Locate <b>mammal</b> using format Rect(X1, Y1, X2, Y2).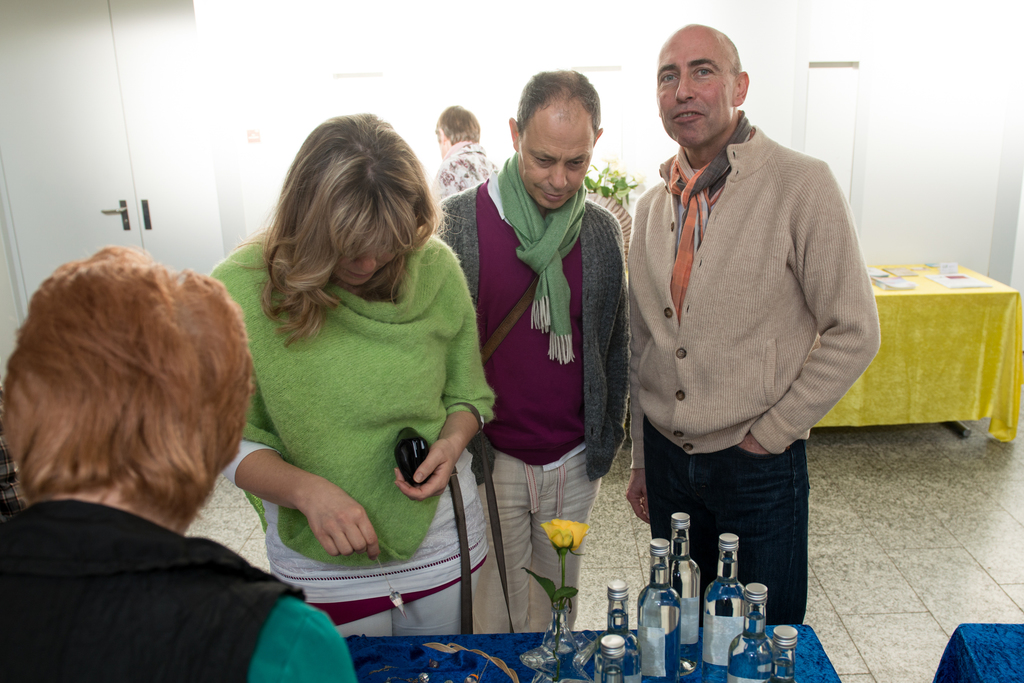
Rect(624, 20, 880, 624).
